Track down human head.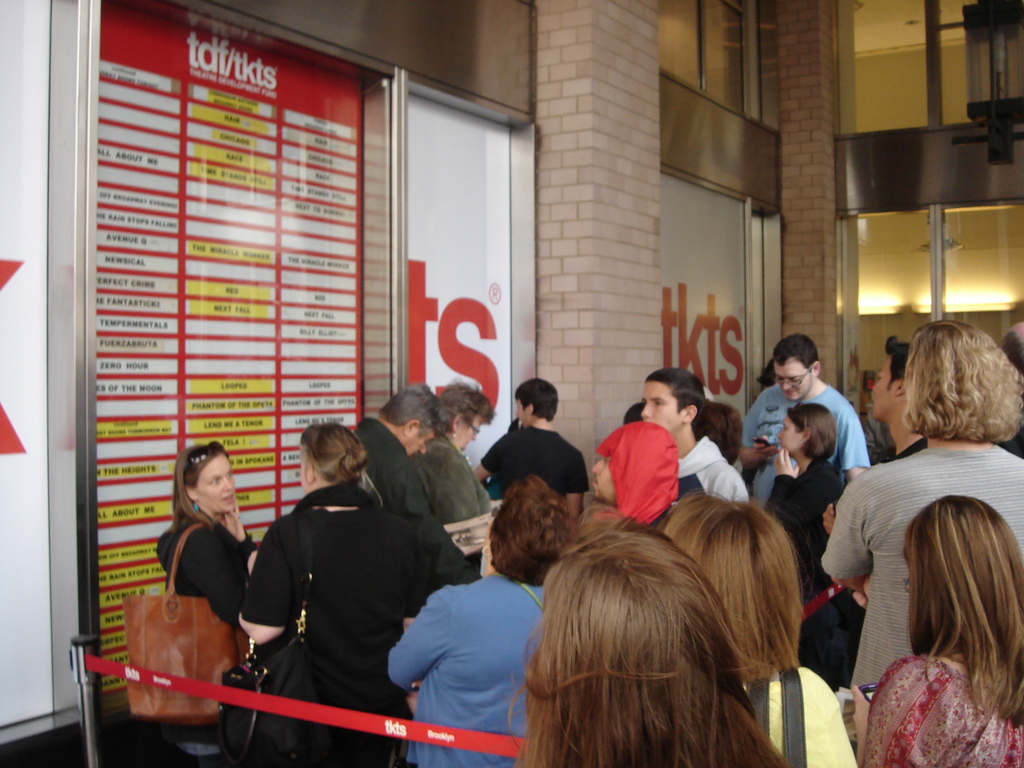
Tracked to 436 381 499 452.
